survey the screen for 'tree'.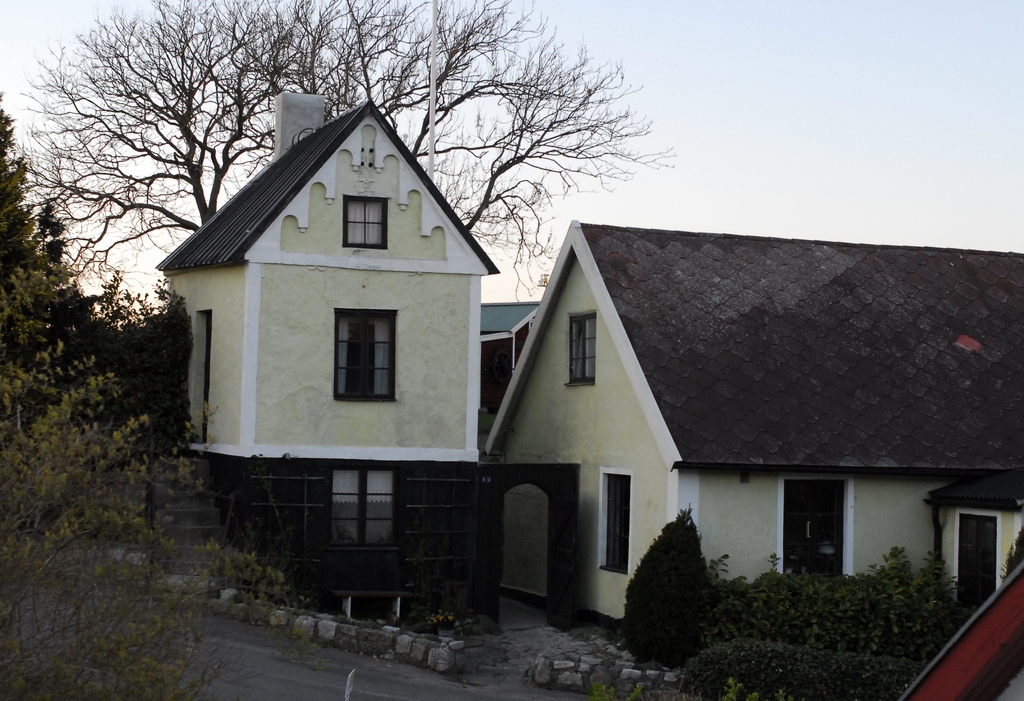
Survey found: l=634, t=519, r=721, b=654.
